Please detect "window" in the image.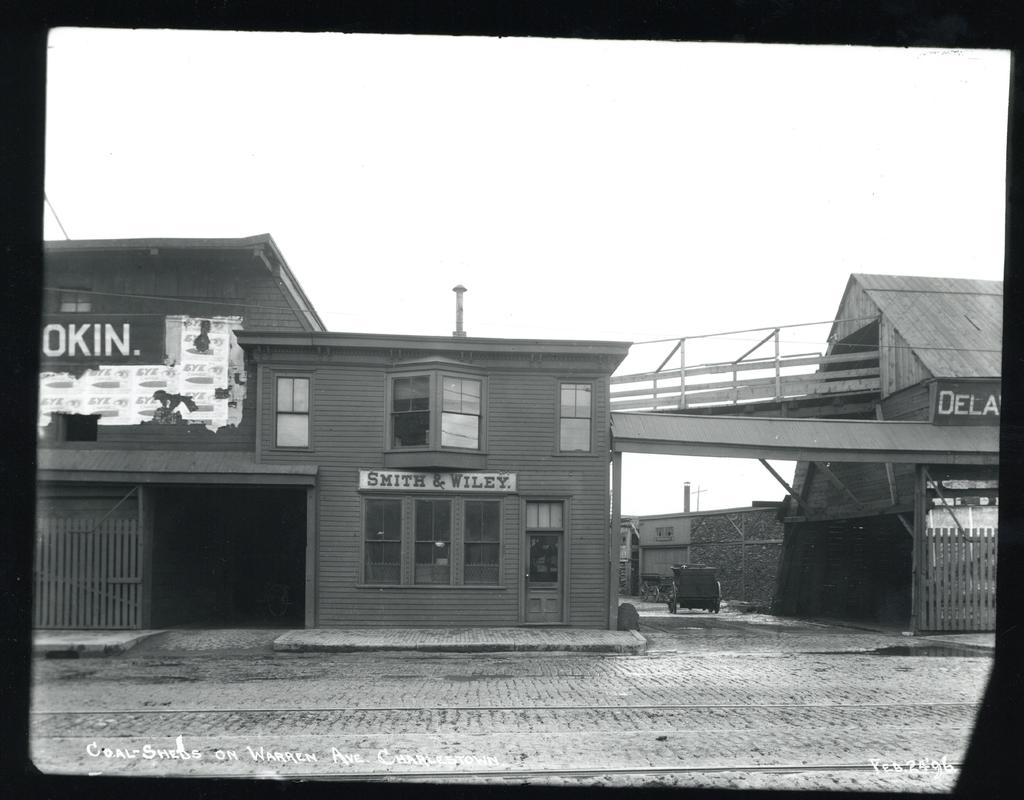
<box>277,377,312,446</box>.
